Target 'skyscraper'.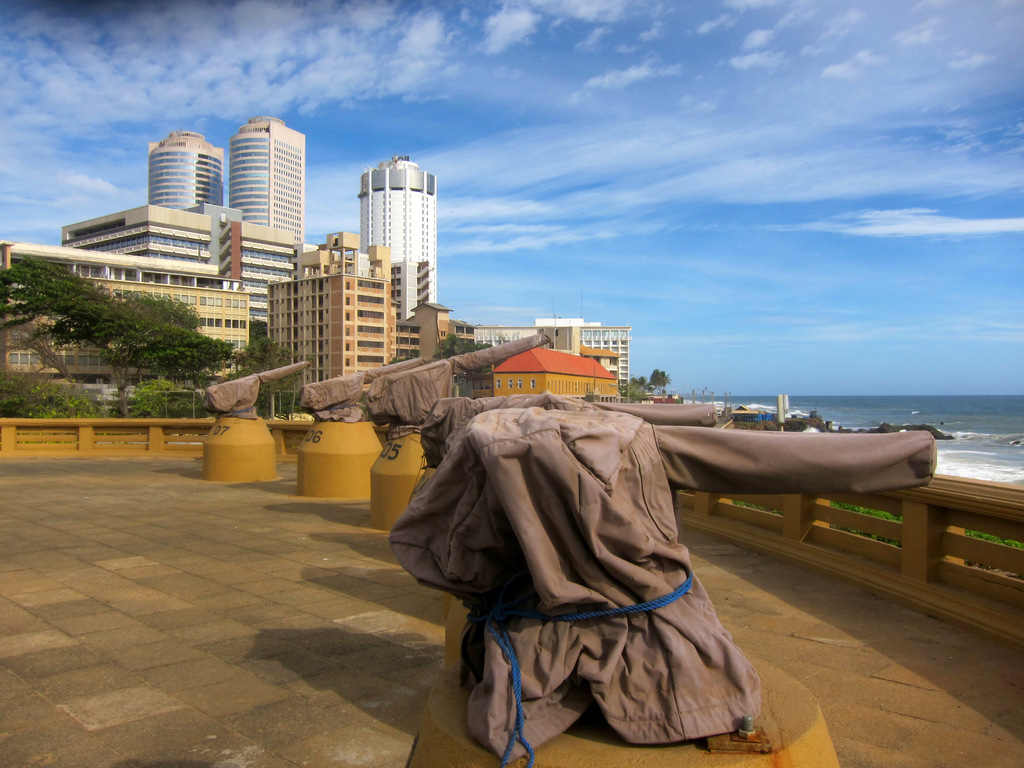
Target region: <bbox>202, 106, 306, 235</bbox>.
